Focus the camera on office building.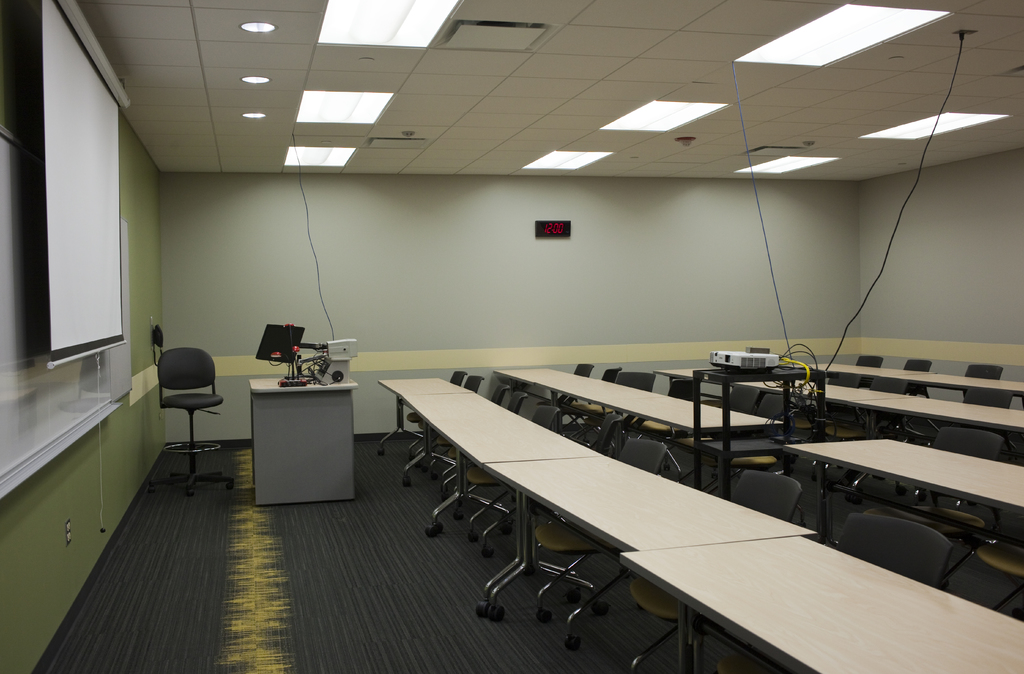
Focus region: select_region(0, 0, 1023, 673).
